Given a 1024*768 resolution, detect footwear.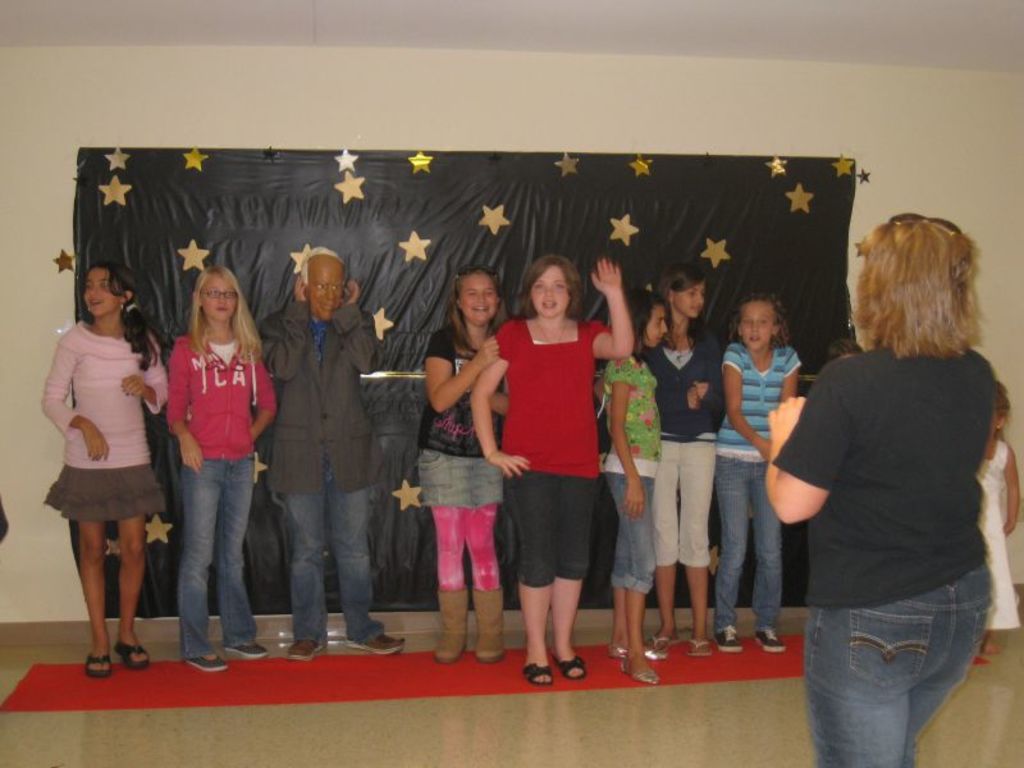
552 652 585 680.
